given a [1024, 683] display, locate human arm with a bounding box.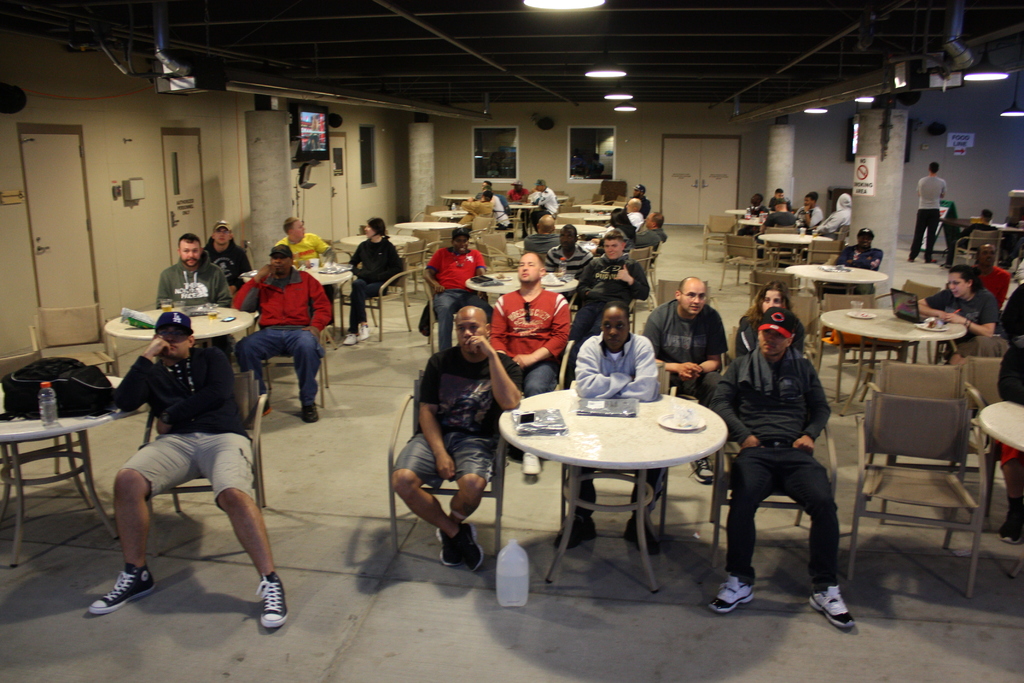
Located: rect(936, 181, 950, 200).
